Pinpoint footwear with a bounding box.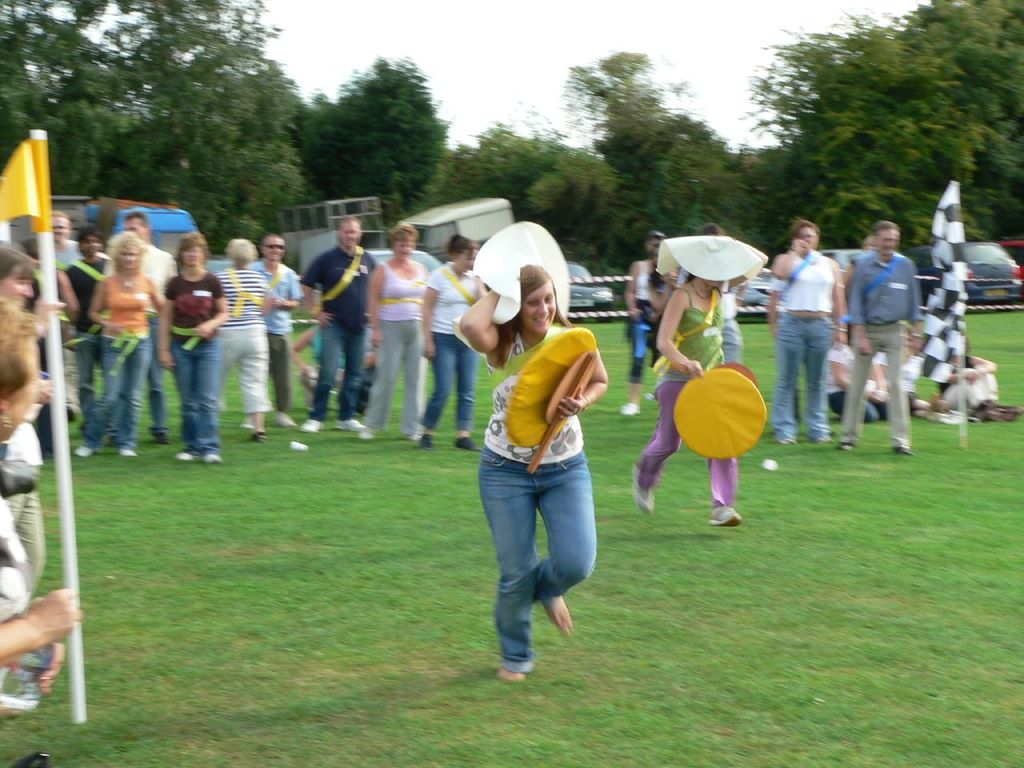
pyautogui.locateOnScreen(885, 440, 916, 460).
